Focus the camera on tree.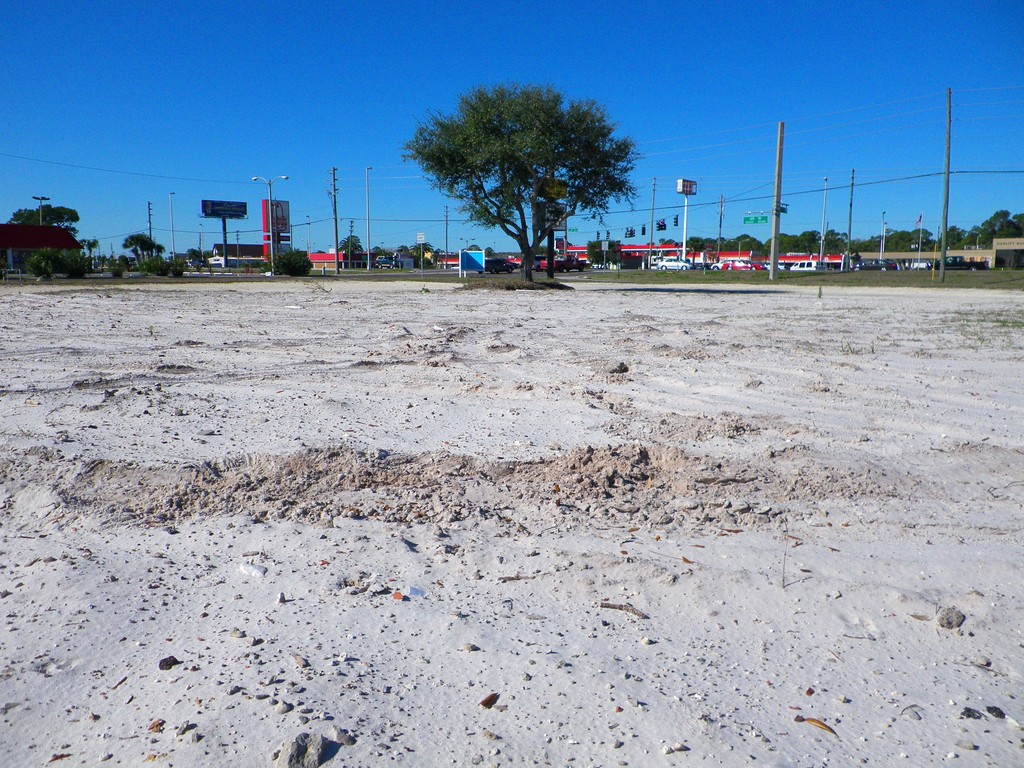
Focus region: BBox(403, 75, 650, 272).
